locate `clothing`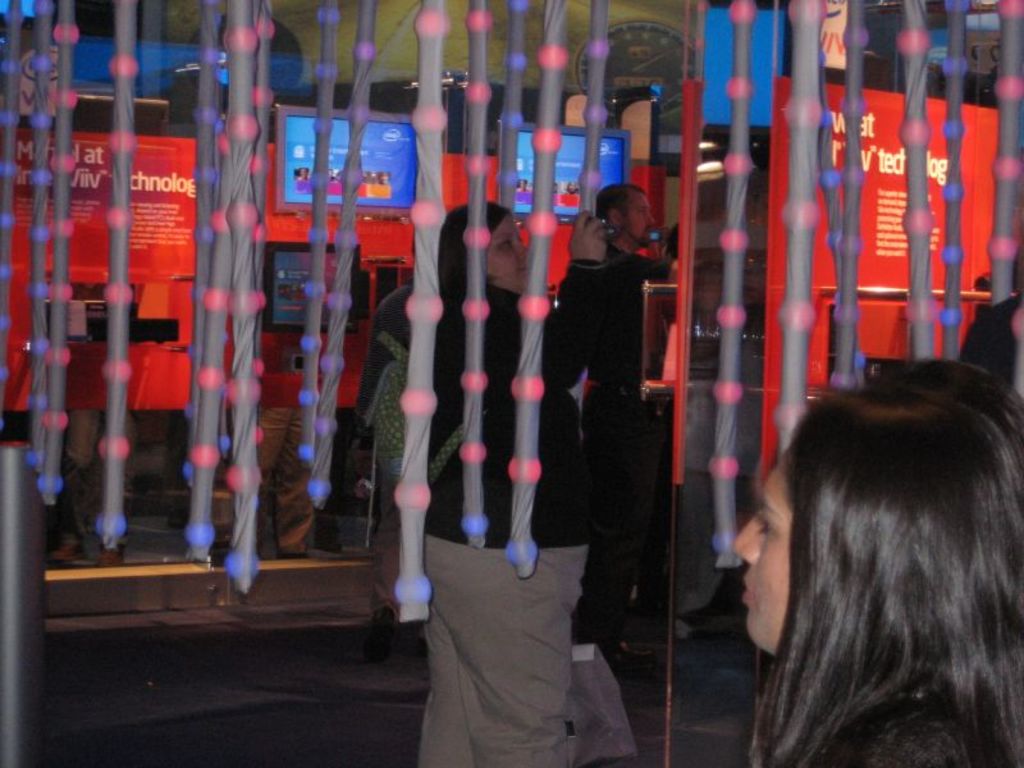
[left=771, top=682, right=1006, bottom=767]
